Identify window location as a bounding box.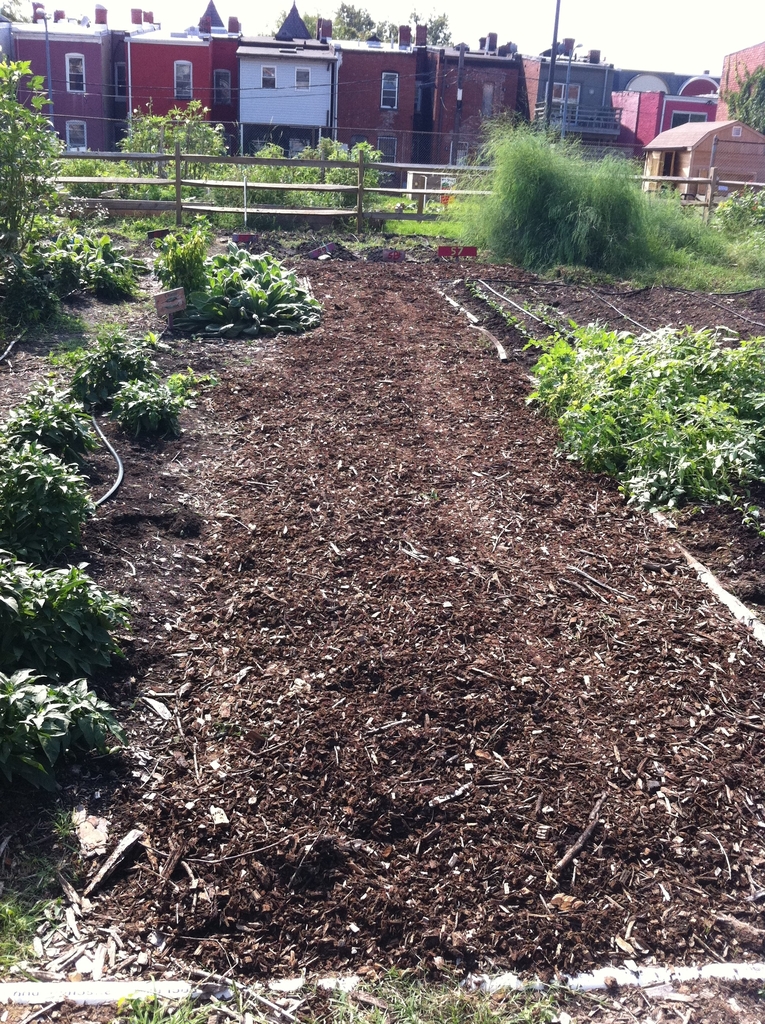
select_region(67, 124, 86, 154).
